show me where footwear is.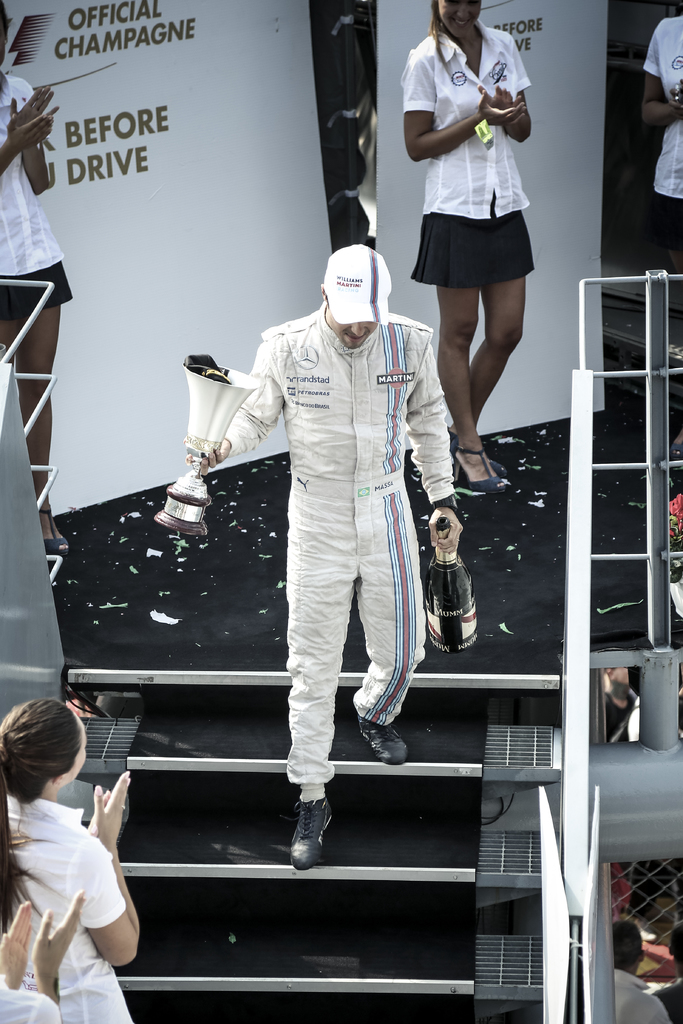
footwear is at box=[457, 455, 501, 501].
